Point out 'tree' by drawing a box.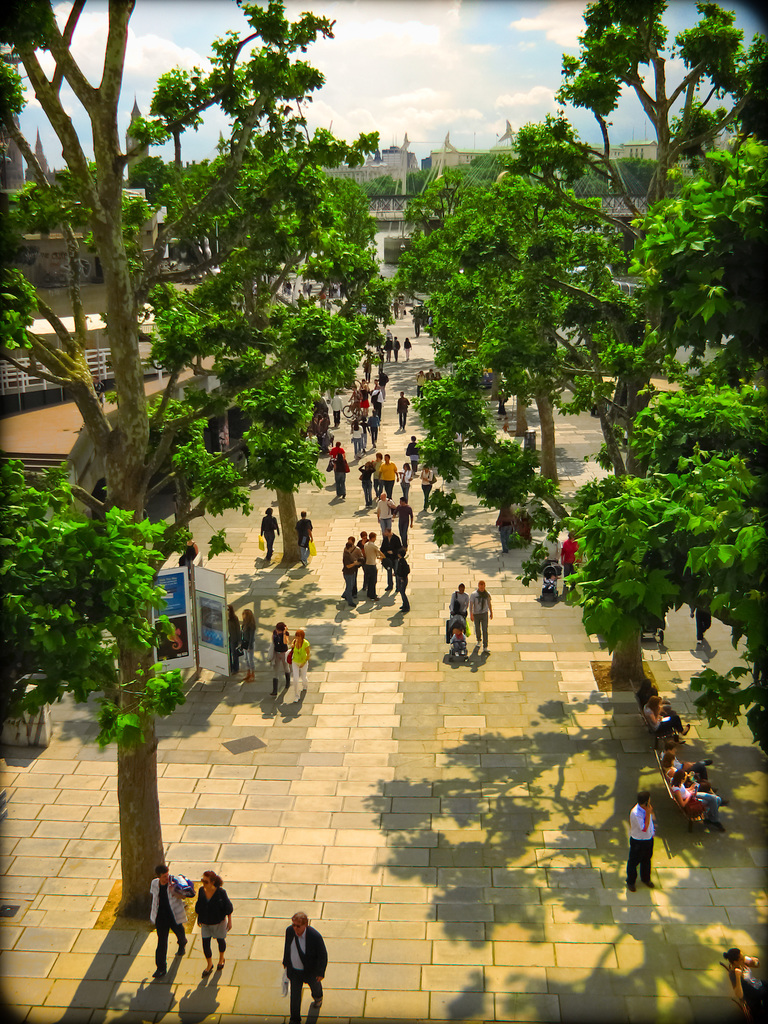
(1, 0, 389, 923).
